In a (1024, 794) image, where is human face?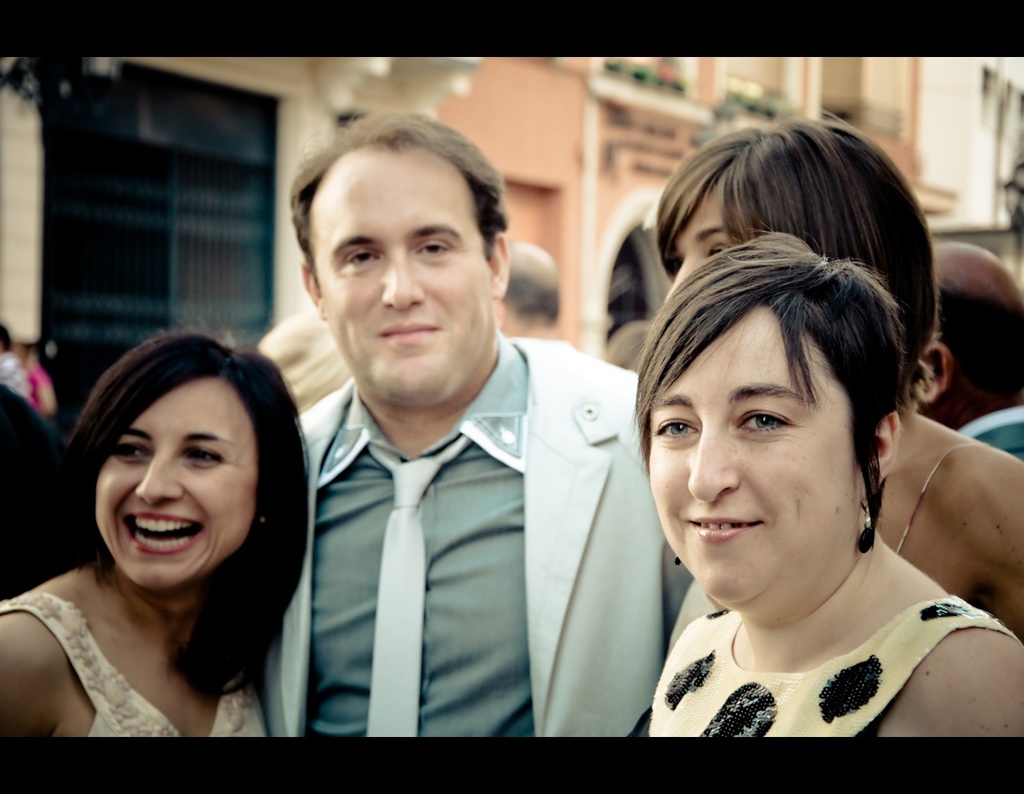
box(651, 303, 859, 605).
